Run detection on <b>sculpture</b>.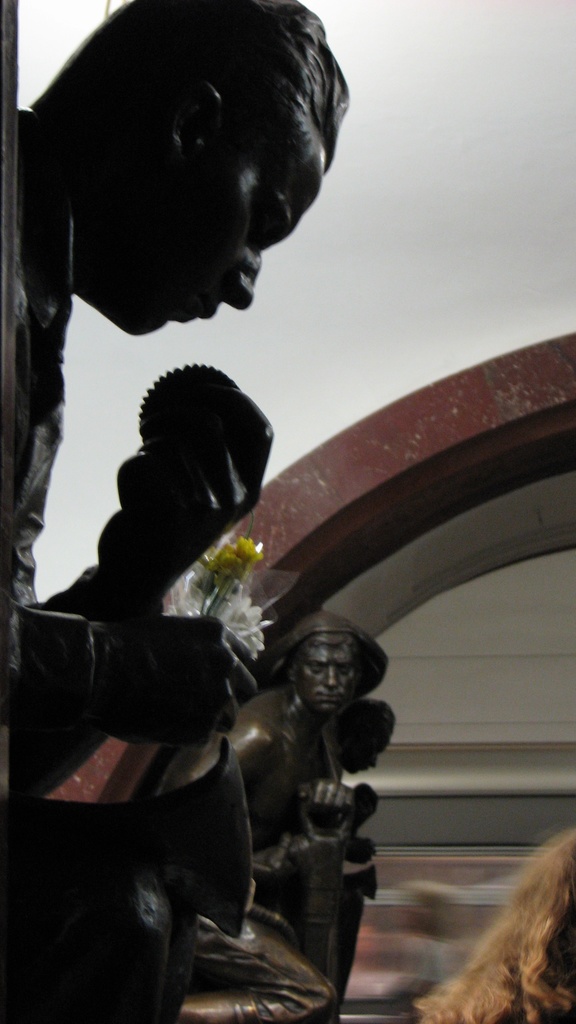
Result: {"x1": 0, "y1": 4, "x2": 303, "y2": 1015}.
